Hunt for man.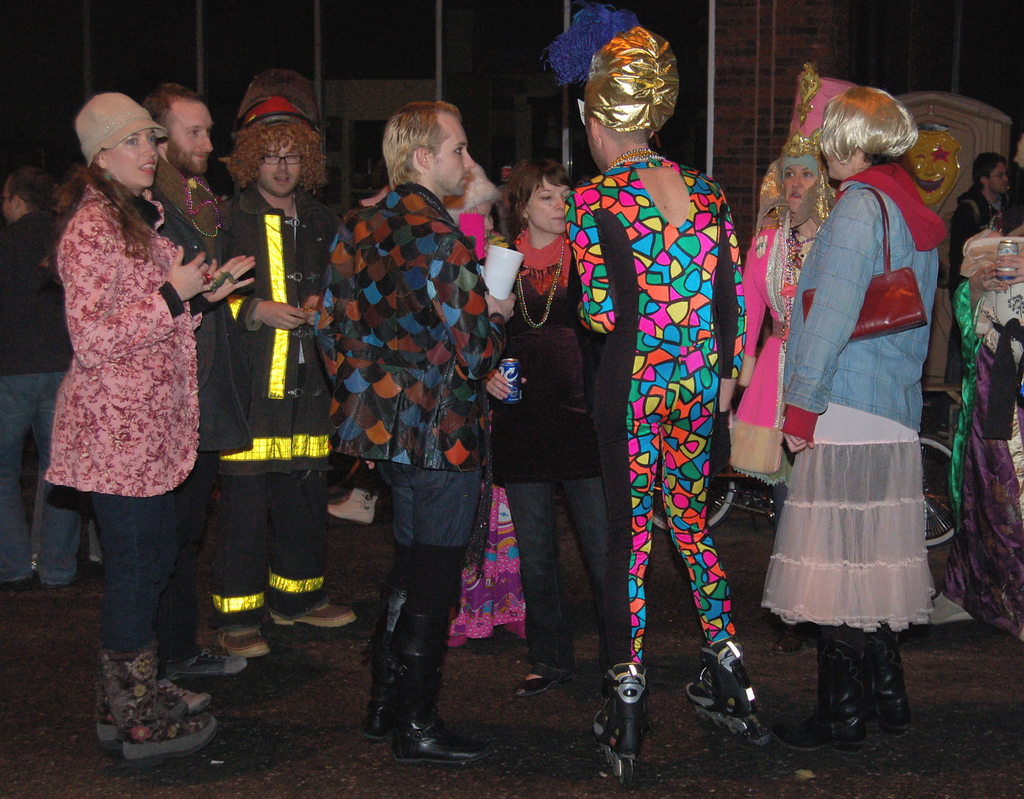
Hunted down at (x1=323, y1=139, x2=494, y2=755).
